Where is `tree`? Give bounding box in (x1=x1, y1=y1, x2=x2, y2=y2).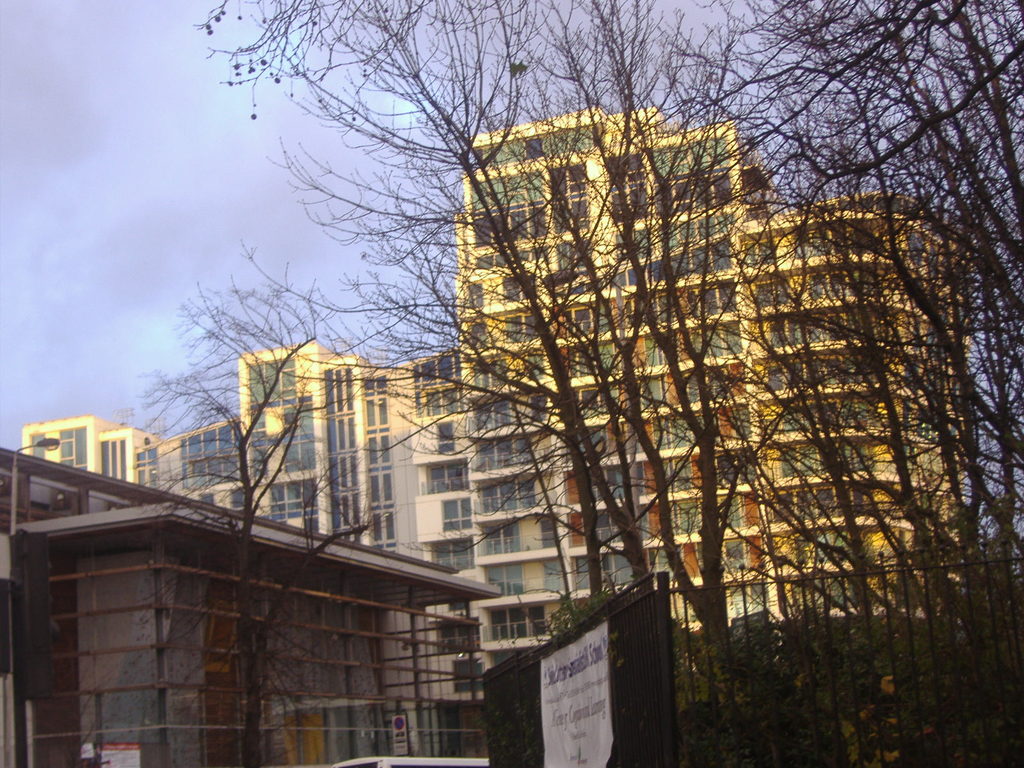
(x1=136, y1=269, x2=402, y2=767).
